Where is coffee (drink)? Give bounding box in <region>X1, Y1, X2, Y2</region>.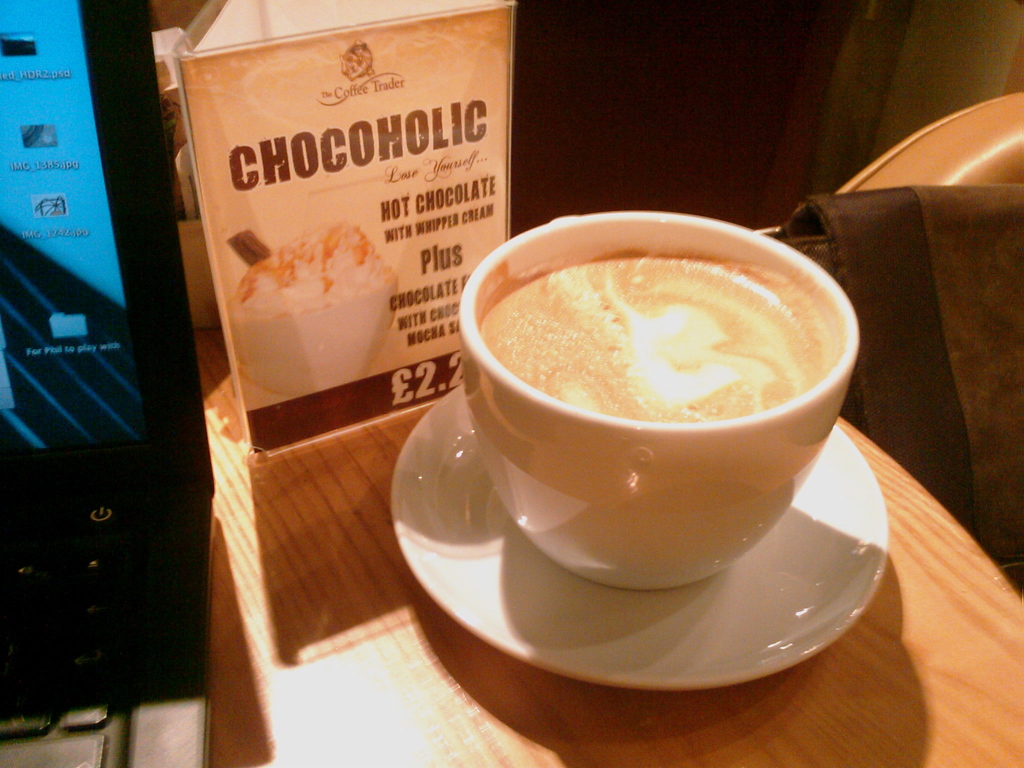
<region>477, 242, 836, 428</region>.
